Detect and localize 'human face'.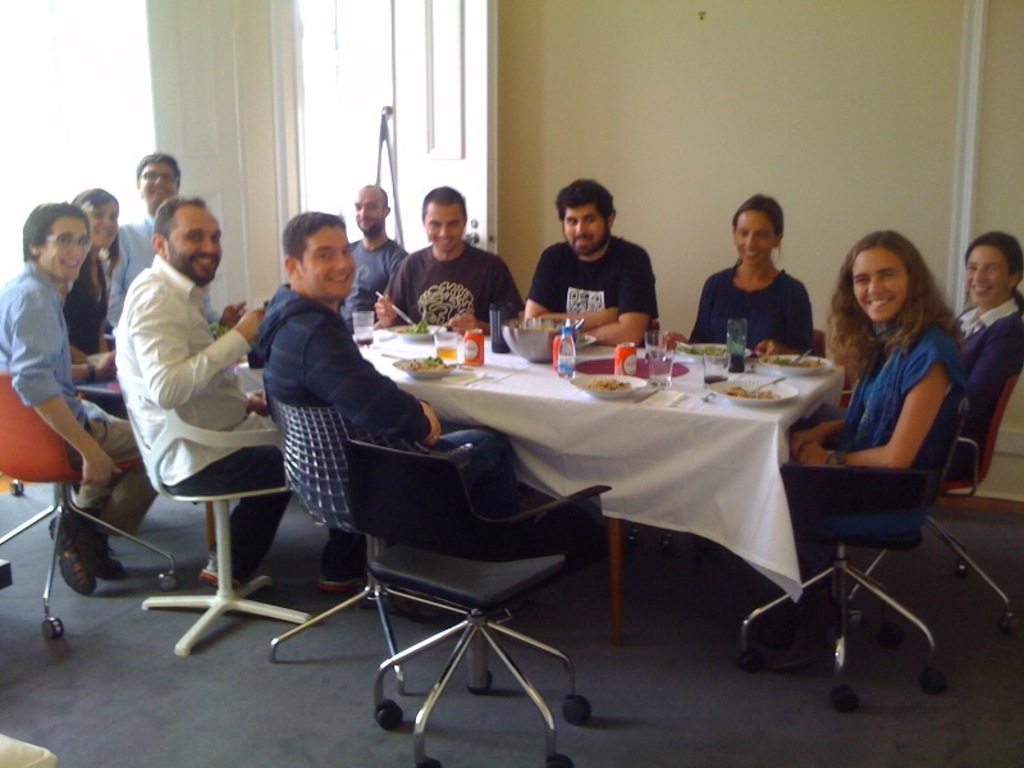
Localized at region(168, 209, 224, 283).
